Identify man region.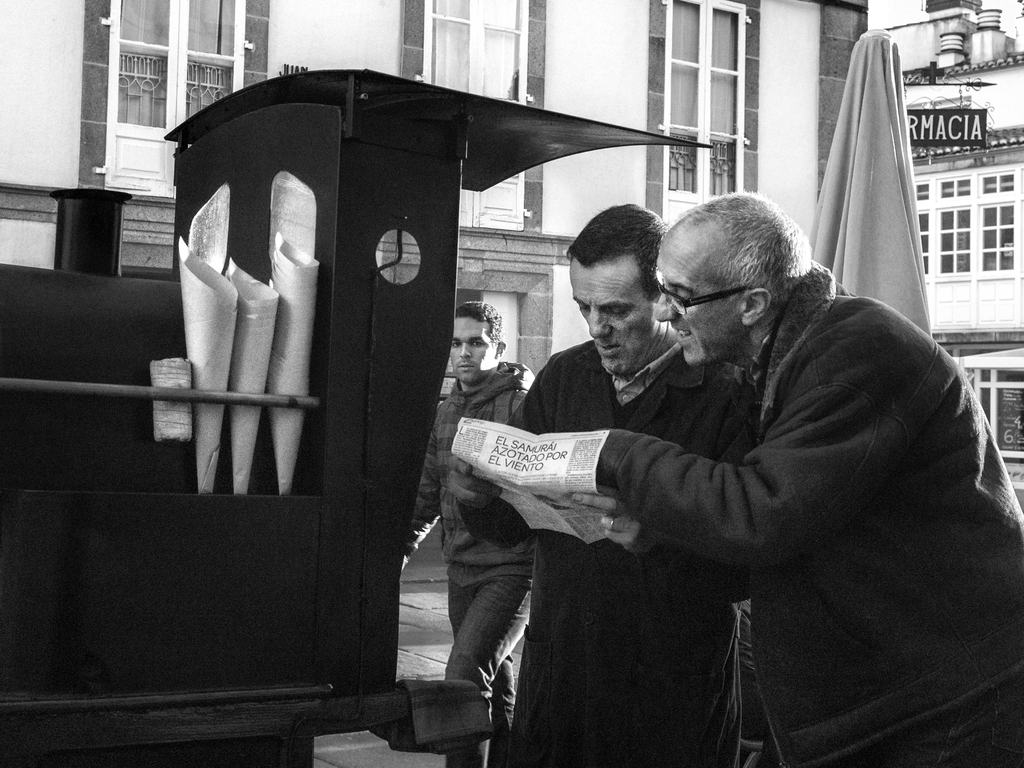
Region: select_region(396, 299, 536, 767).
